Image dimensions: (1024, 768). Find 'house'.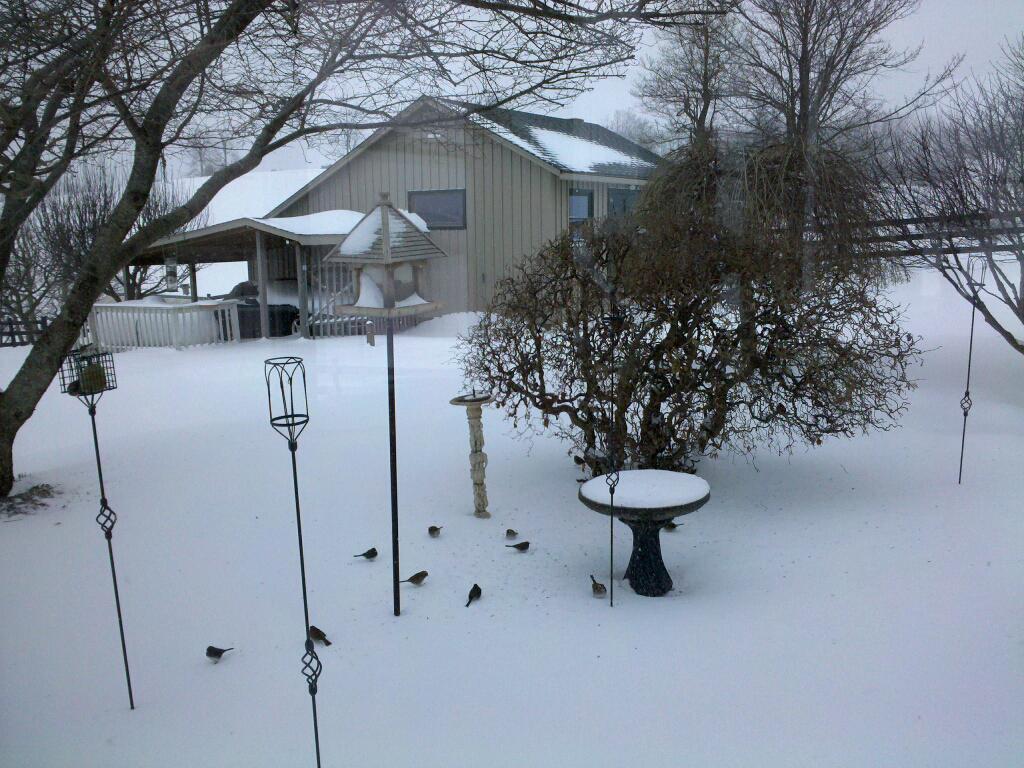
{"x1": 92, "y1": 91, "x2": 681, "y2": 365}.
